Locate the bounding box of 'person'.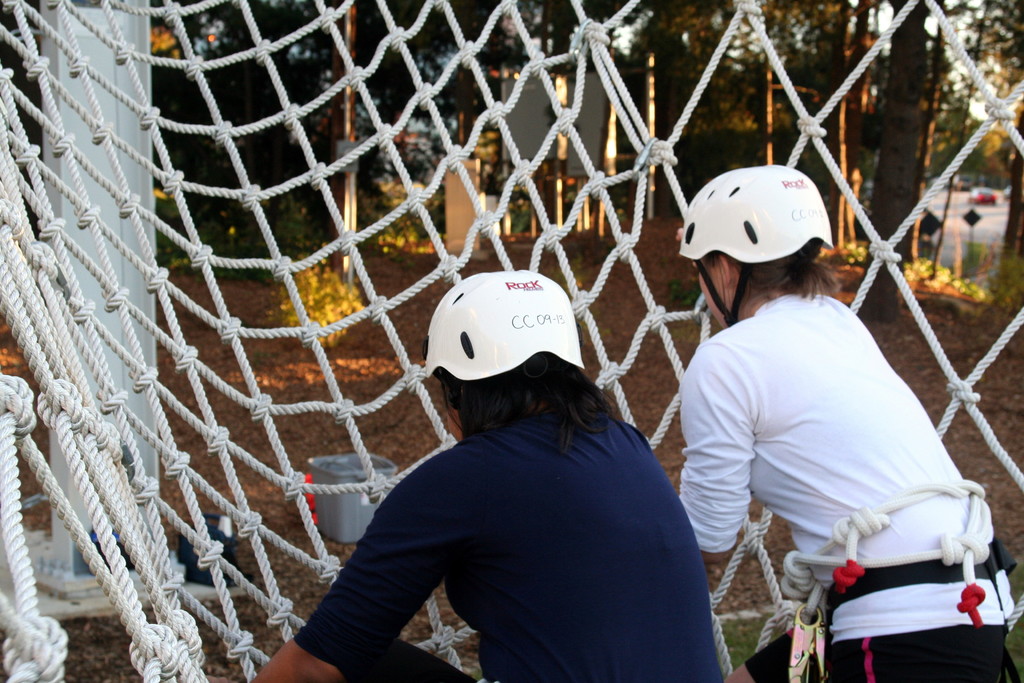
Bounding box: <bbox>282, 294, 708, 674</bbox>.
